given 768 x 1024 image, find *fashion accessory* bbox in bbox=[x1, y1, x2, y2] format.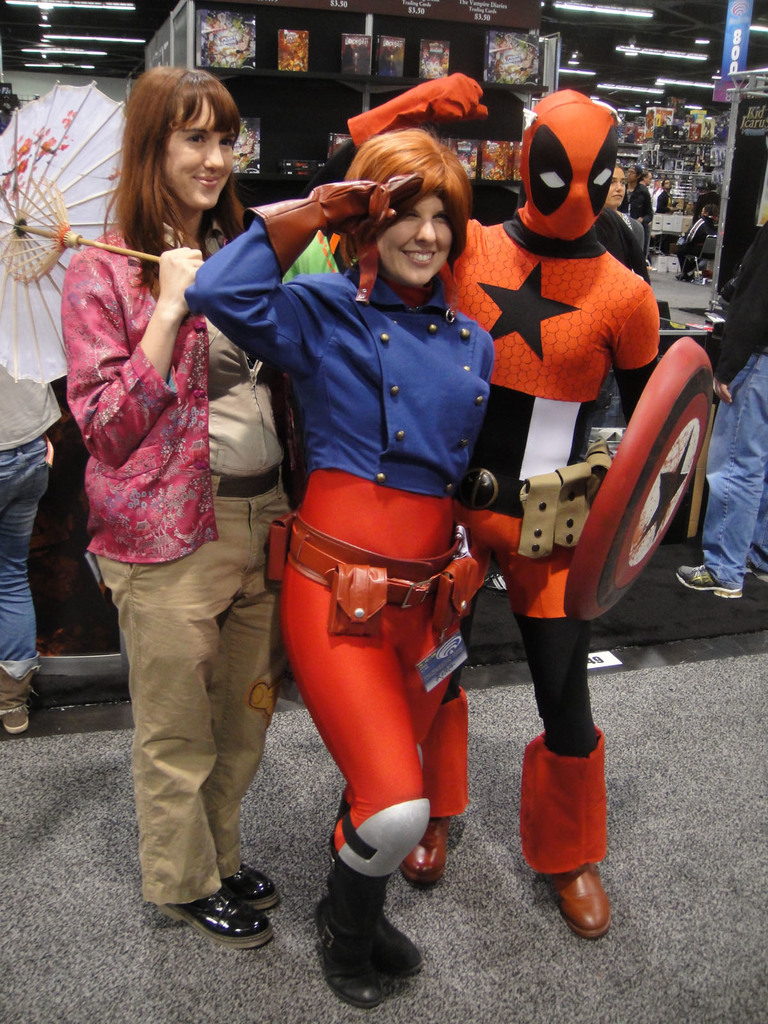
bbox=[223, 867, 282, 910].
